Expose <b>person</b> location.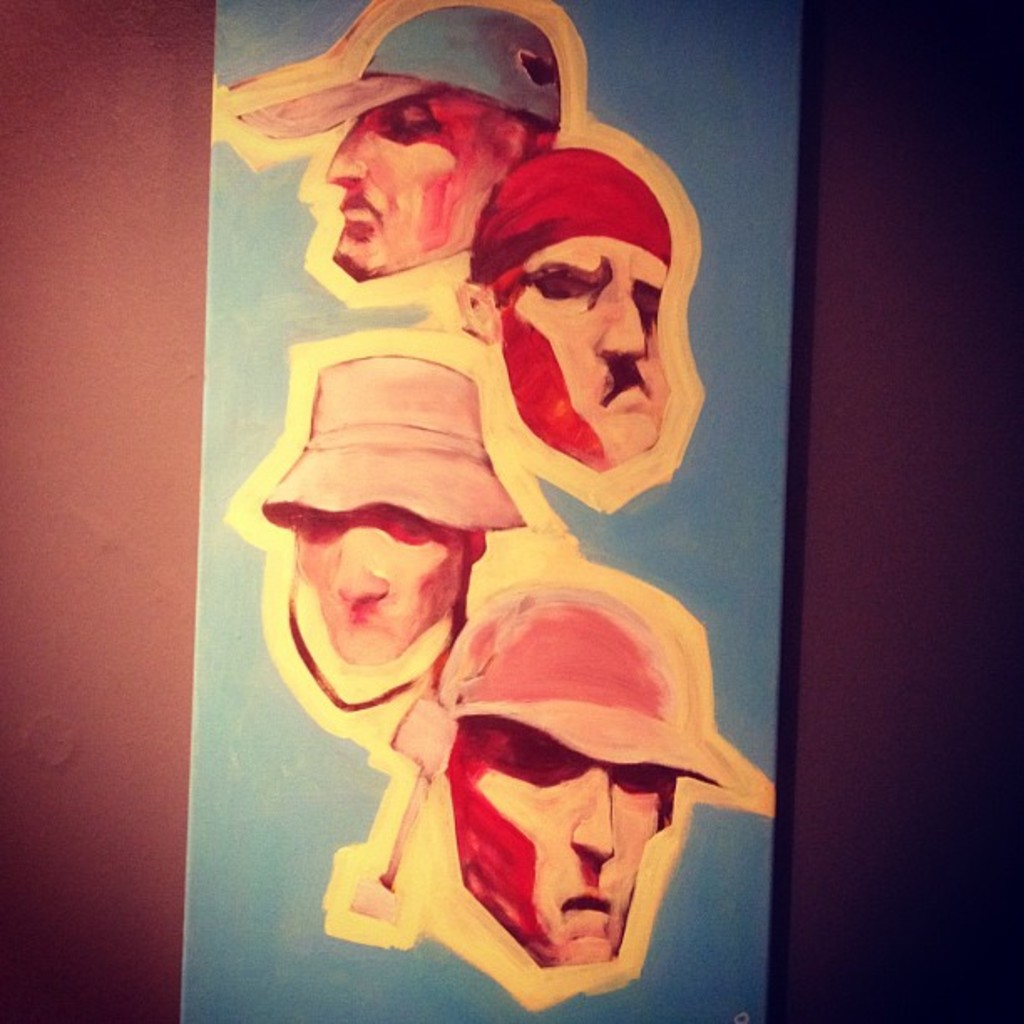
Exposed at (243,2,559,279).
